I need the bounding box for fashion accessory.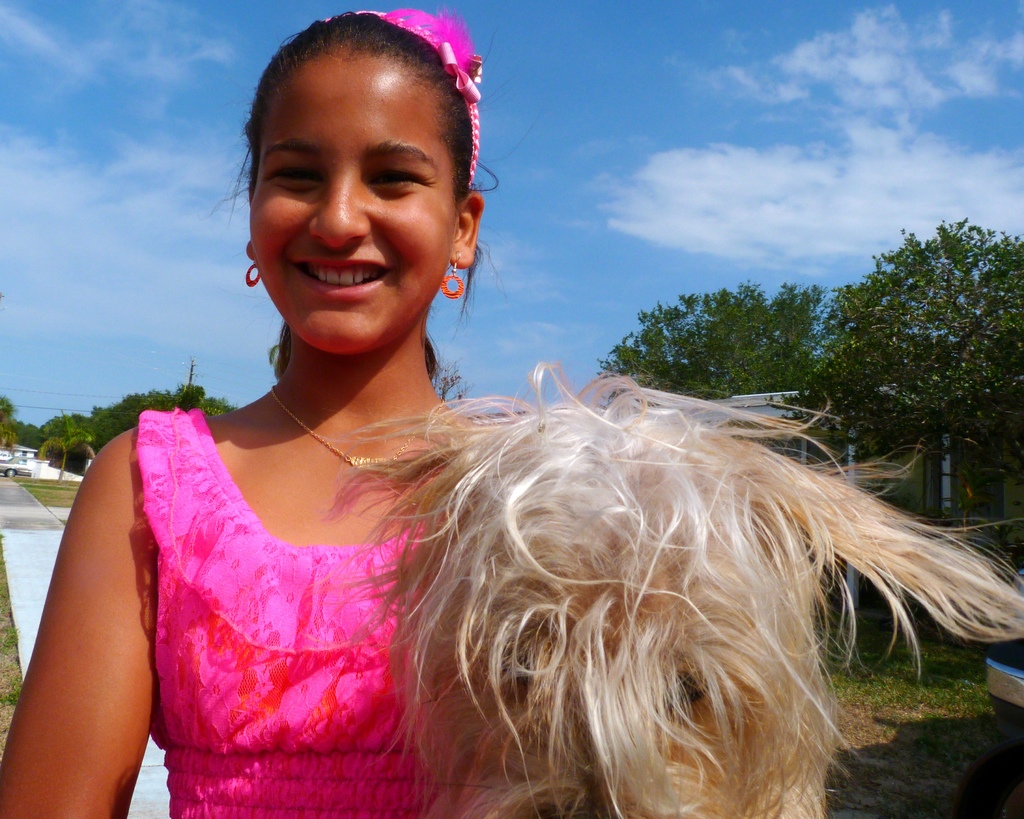
Here it is: (245, 262, 259, 282).
